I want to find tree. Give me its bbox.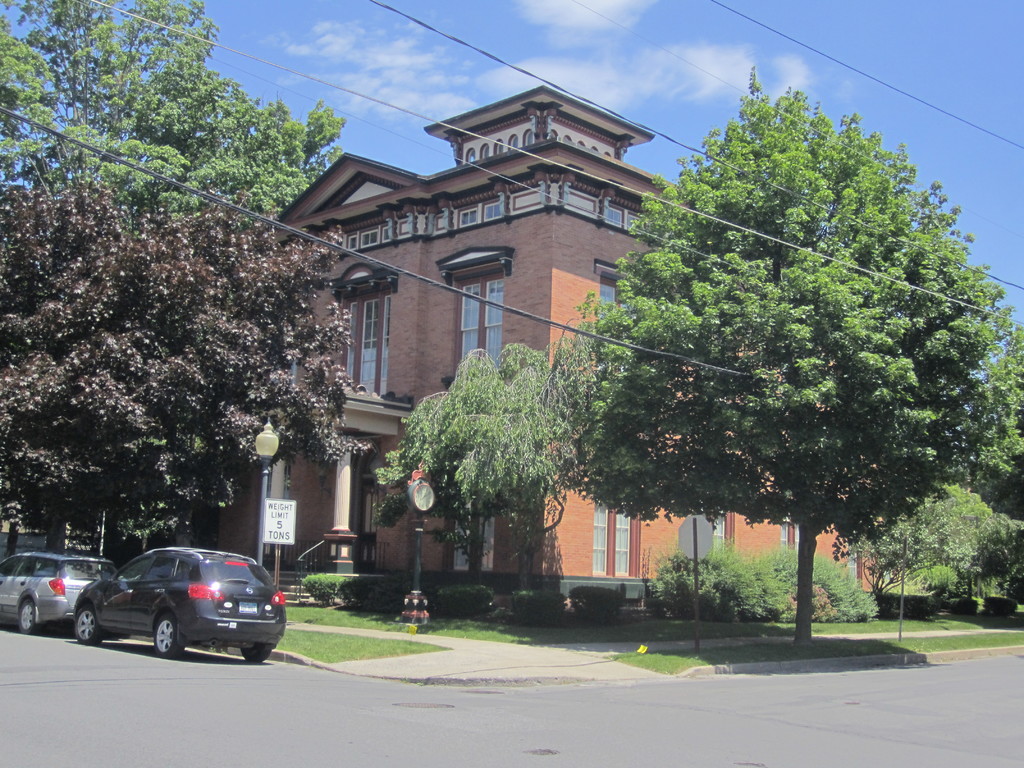
detection(0, 171, 372, 570).
